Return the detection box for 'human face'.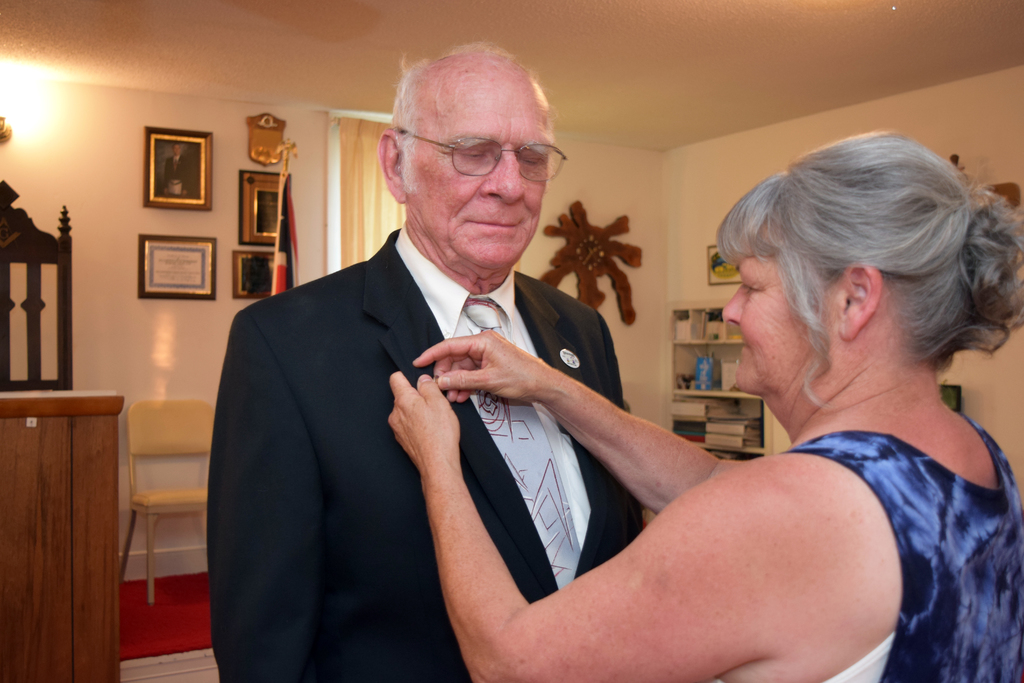
bbox=[720, 226, 824, 399].
